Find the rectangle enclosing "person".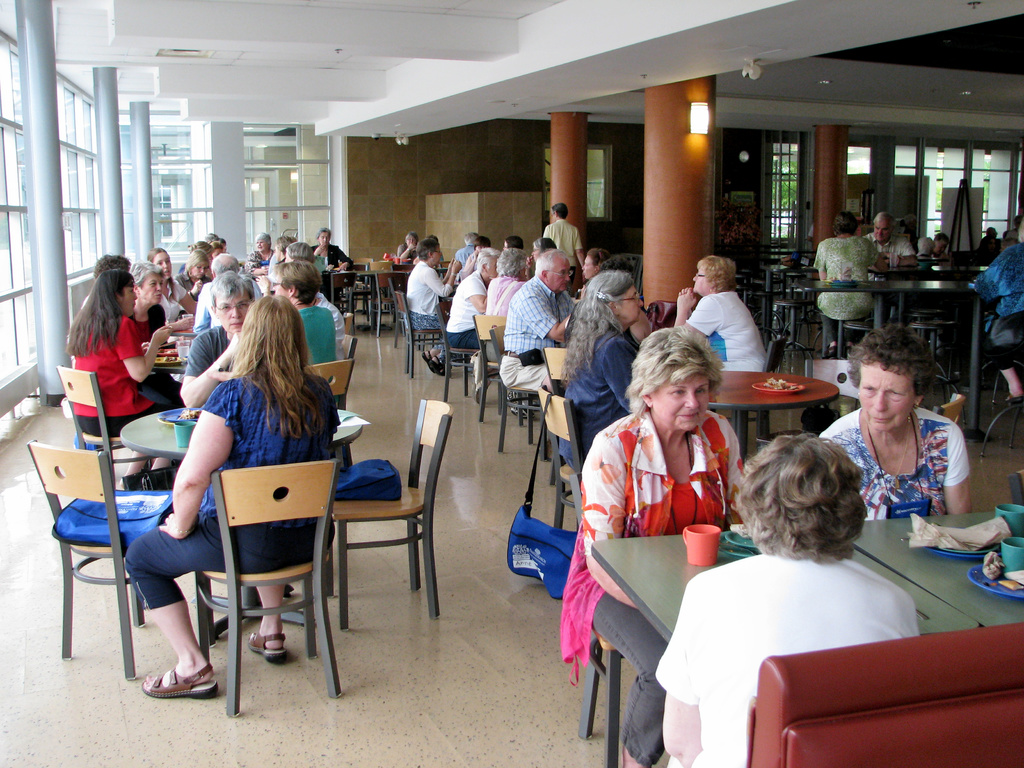
[x1=559, y1=326, x2=748, y2=767].
